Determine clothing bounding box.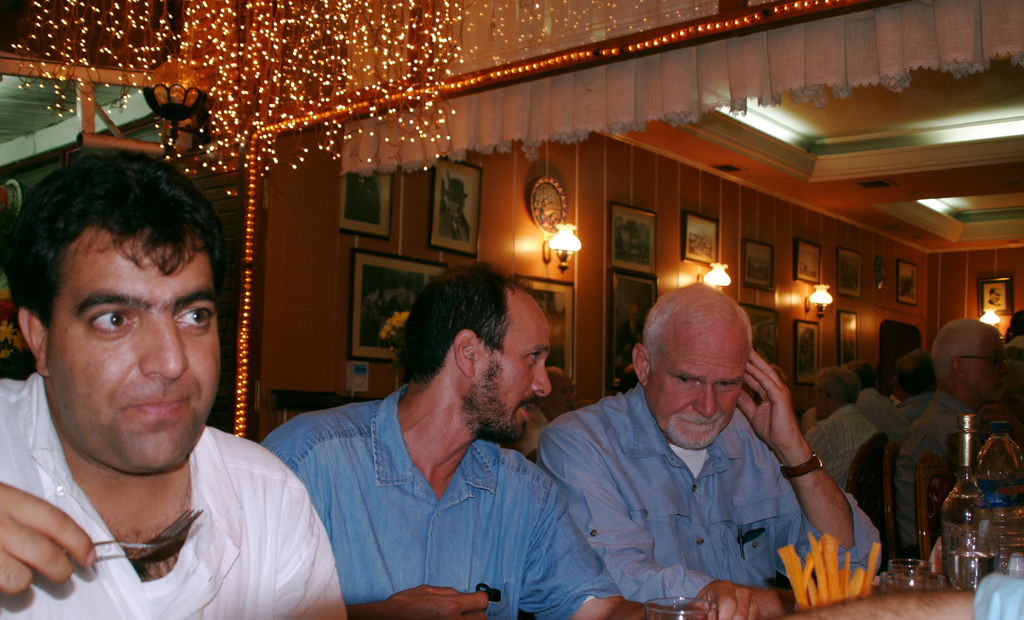
Determined: detection(857, 389, 885, 424).
